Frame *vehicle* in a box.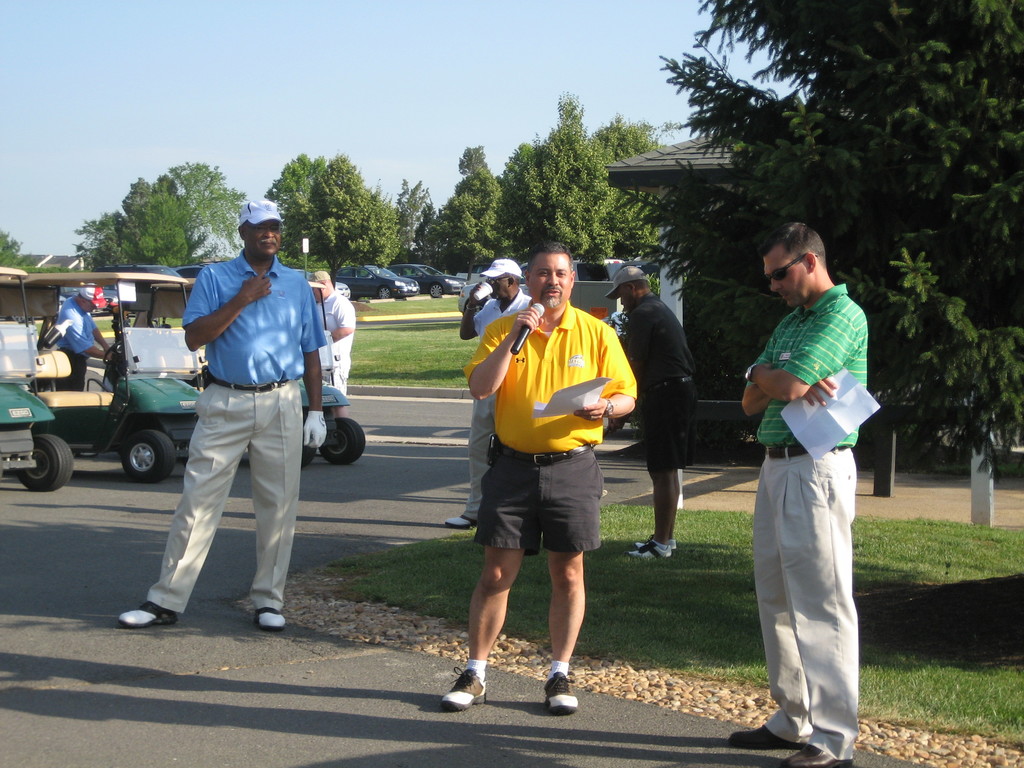
box(51, 268, 214, 479).
